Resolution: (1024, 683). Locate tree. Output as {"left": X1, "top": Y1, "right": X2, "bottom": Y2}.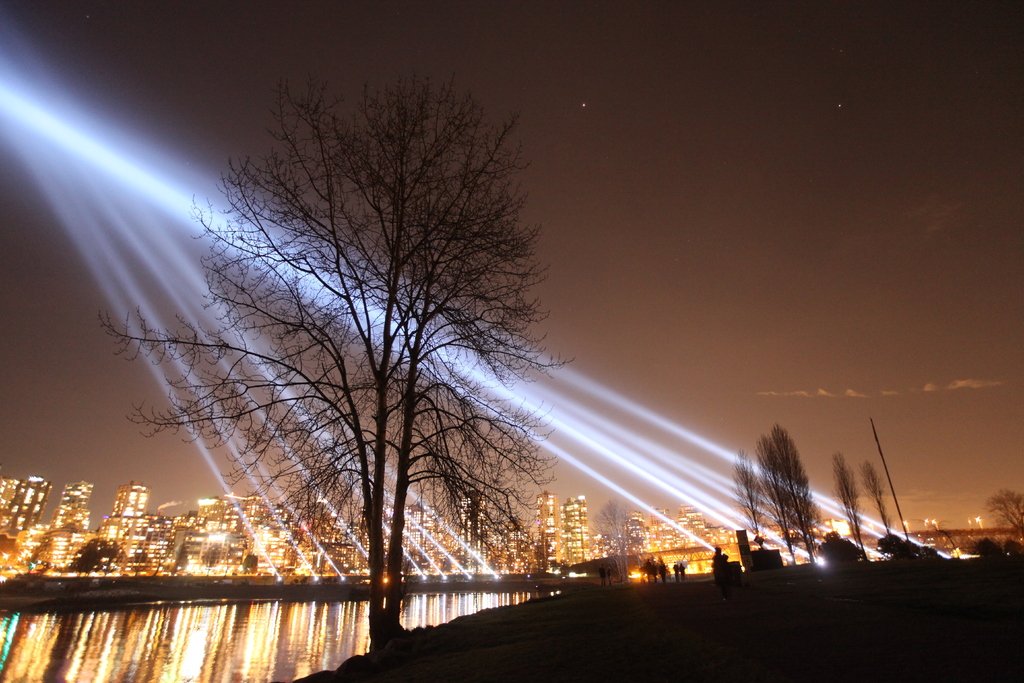
{"left": 980, "top": 486, "right": 1023, "bottom": 545}.
